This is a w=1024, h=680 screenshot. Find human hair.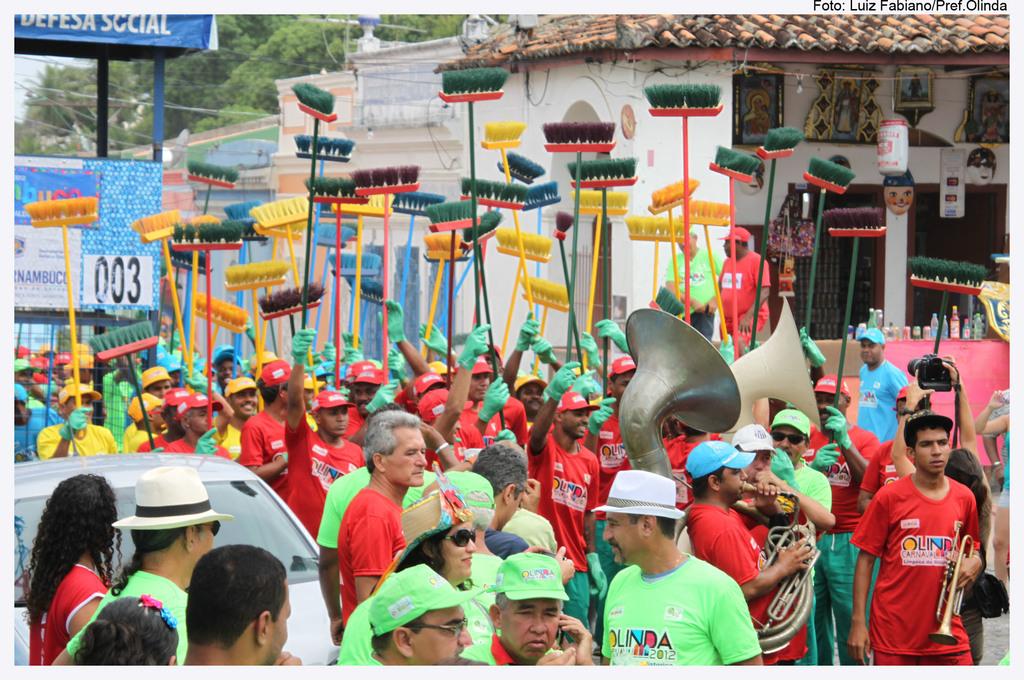
Bounding box: (902,408,952,446).
